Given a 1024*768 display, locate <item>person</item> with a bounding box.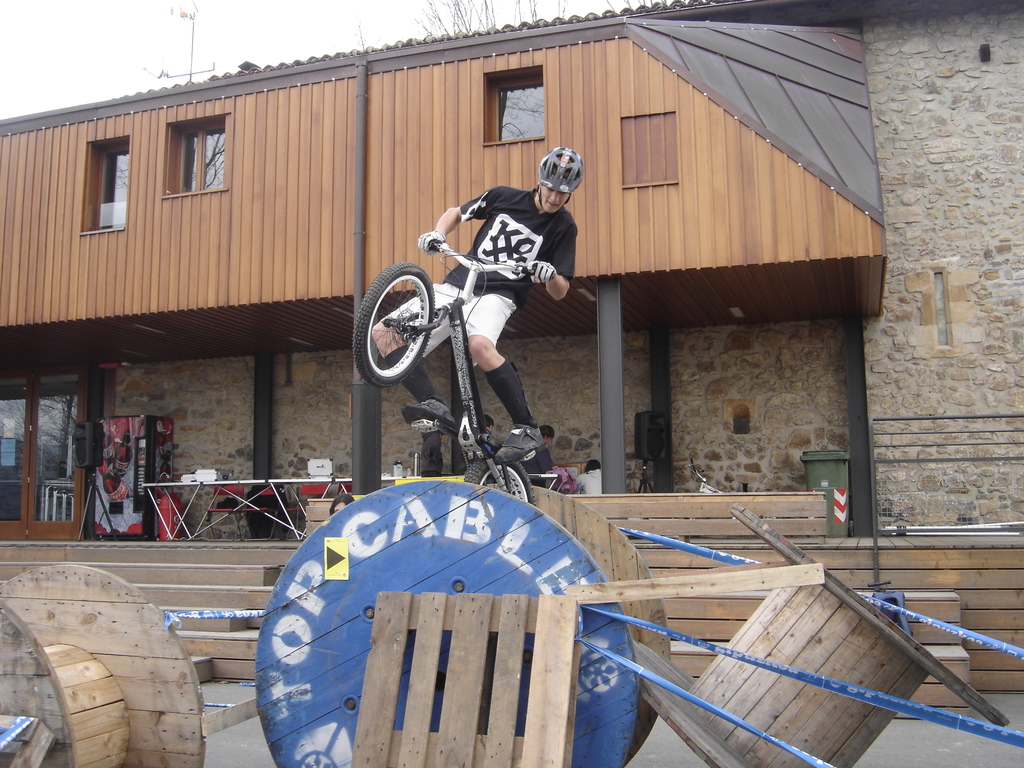
Located: select_region(373, 147, 577, 456).
